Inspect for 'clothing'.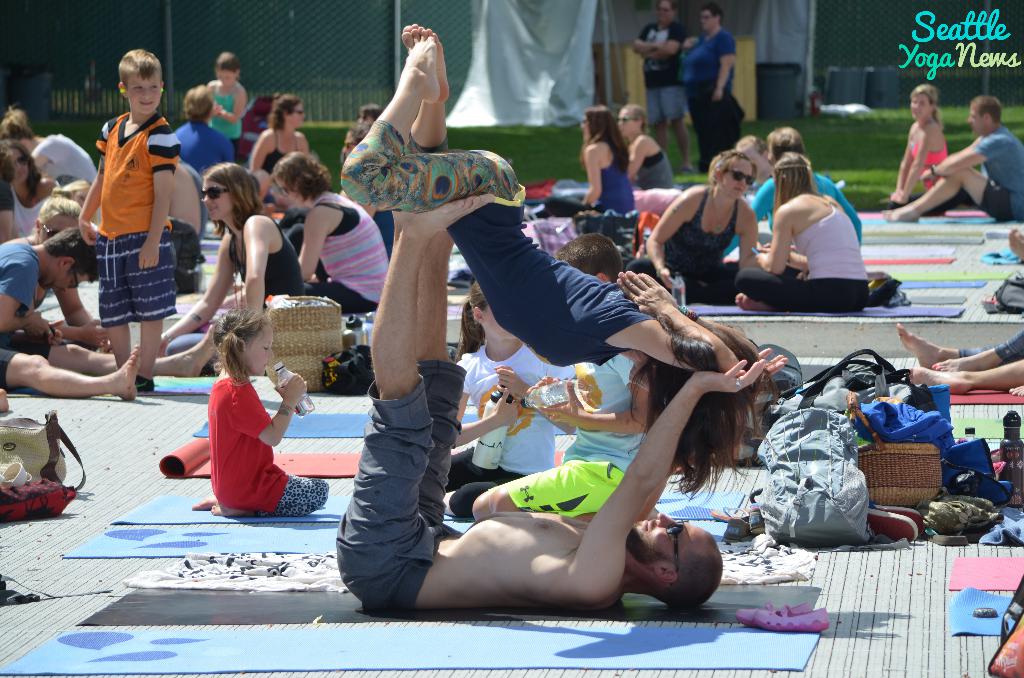
Inspection: l=664, t=23, r=739, b=175.
